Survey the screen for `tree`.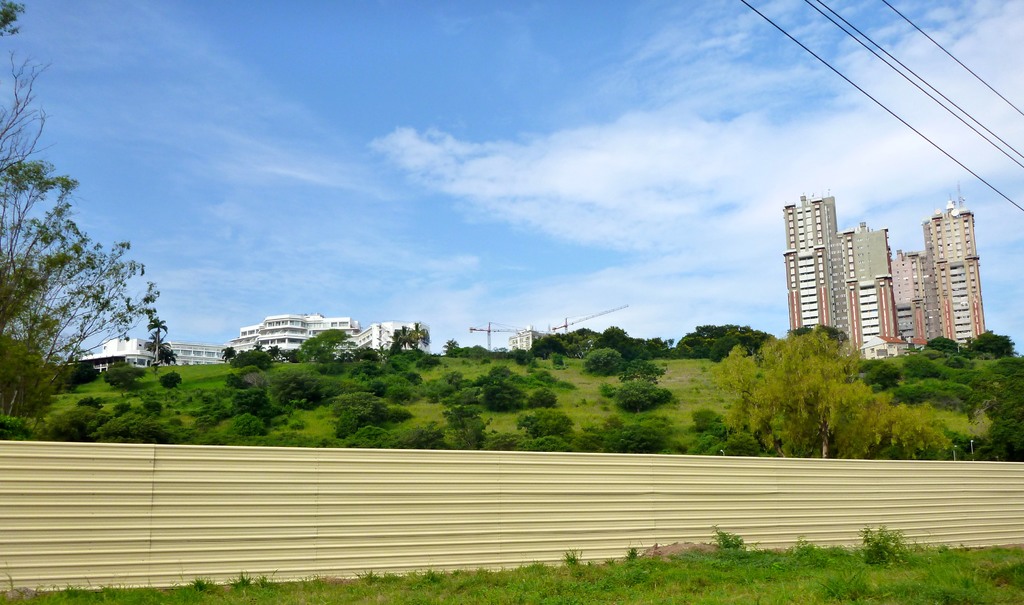
Survey found: x1=390, y1=321, x2=428, y2=352.
